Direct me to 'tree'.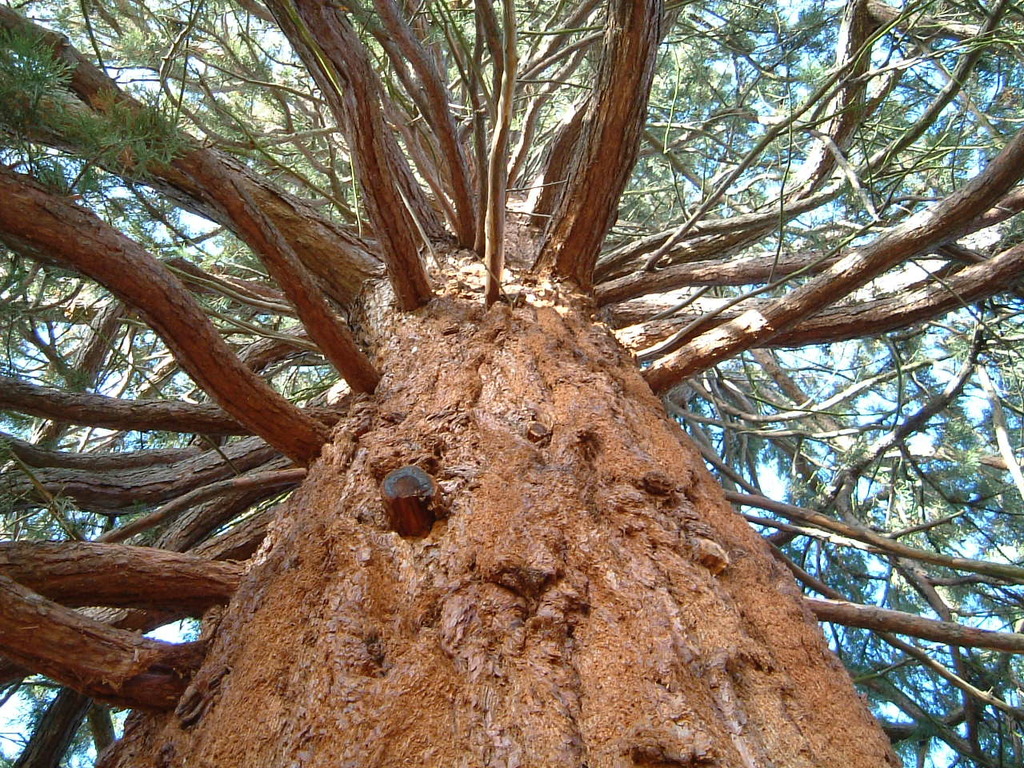
Direction: select_region(0, 0, 1023, 766).
